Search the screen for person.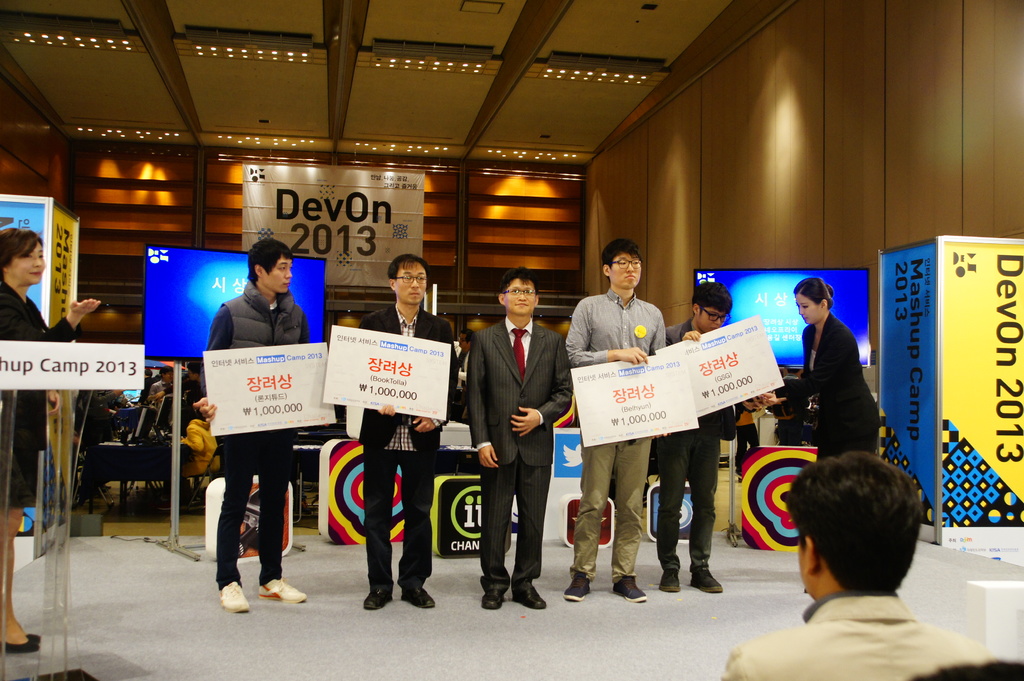
Found at select_region(362, 253, 452, 611).
